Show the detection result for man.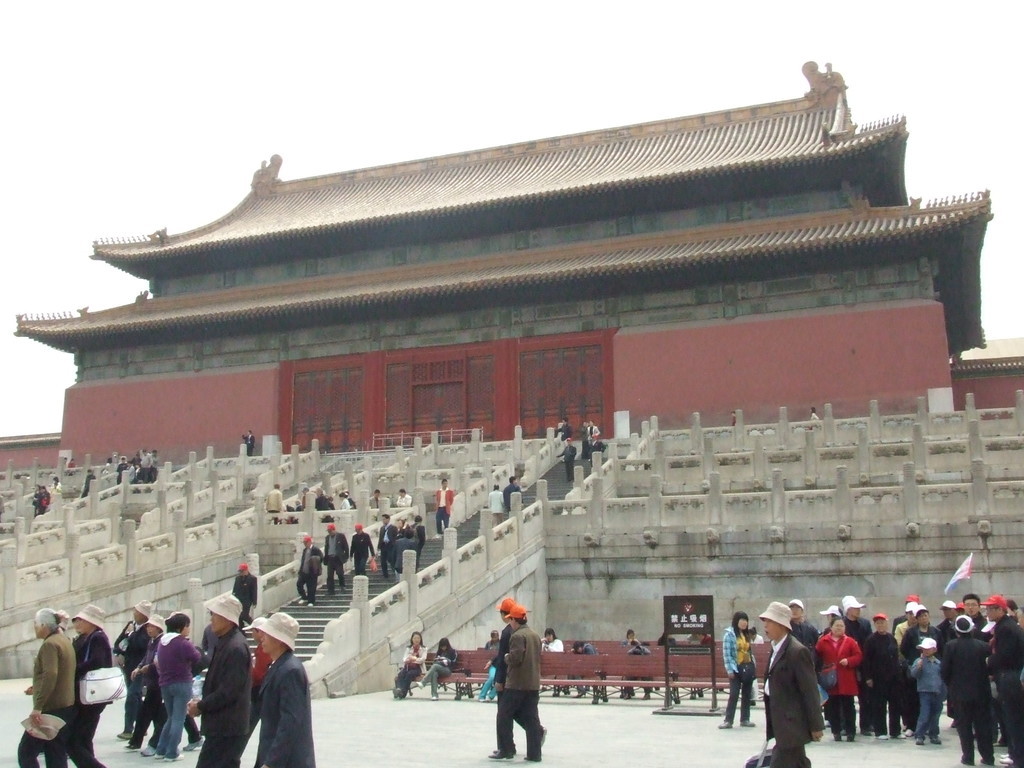
<box>113,595,151,742</box>.
